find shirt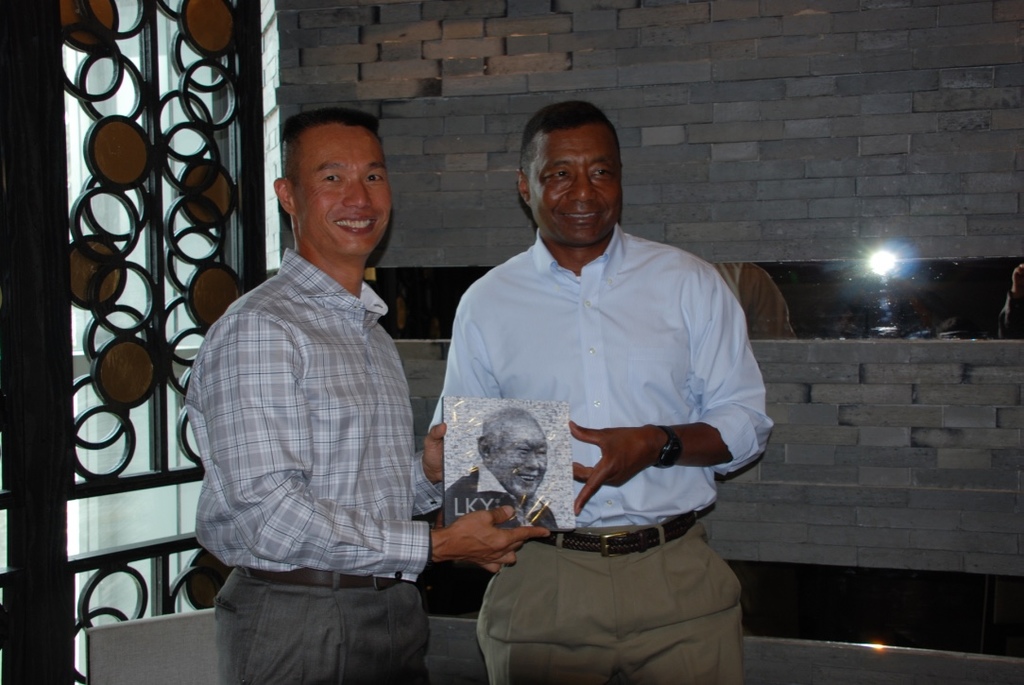
rect(175, 173, 436, 609)
